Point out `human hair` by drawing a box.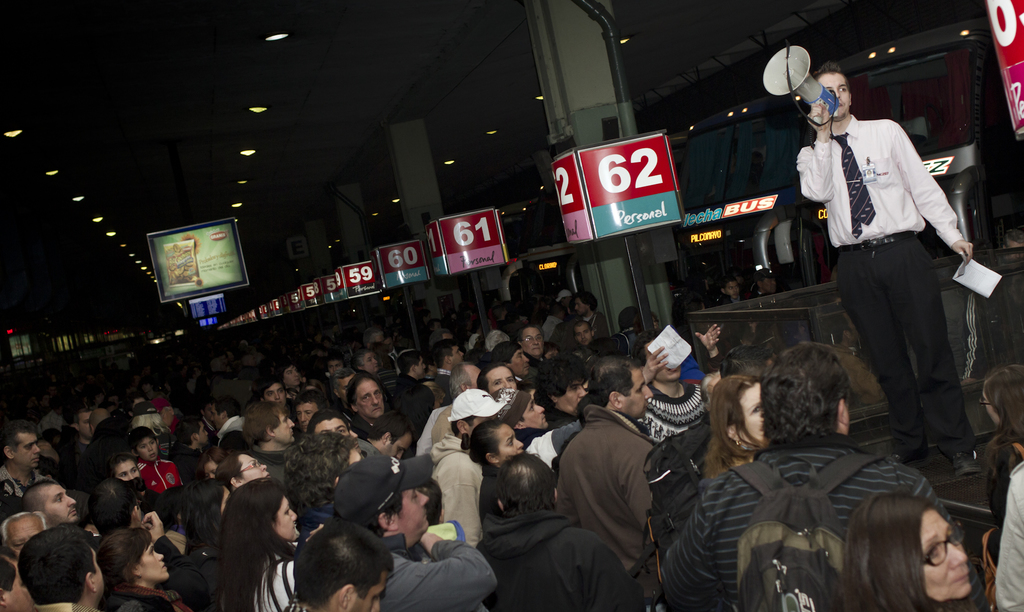
17/528/95/607.
